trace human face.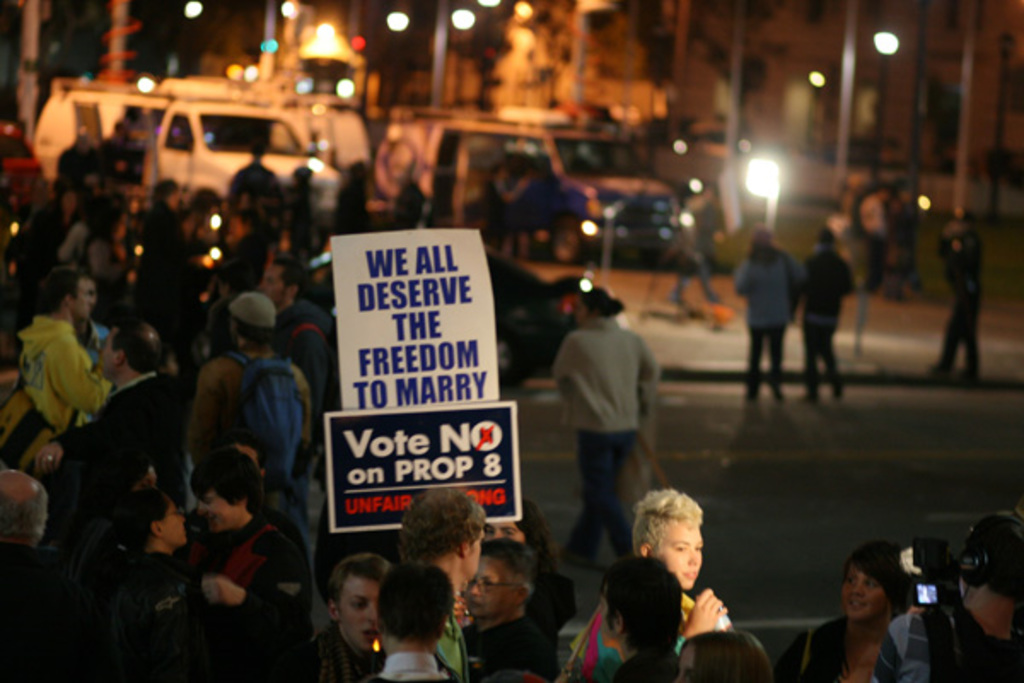
Traced to (162,505,184,543).
